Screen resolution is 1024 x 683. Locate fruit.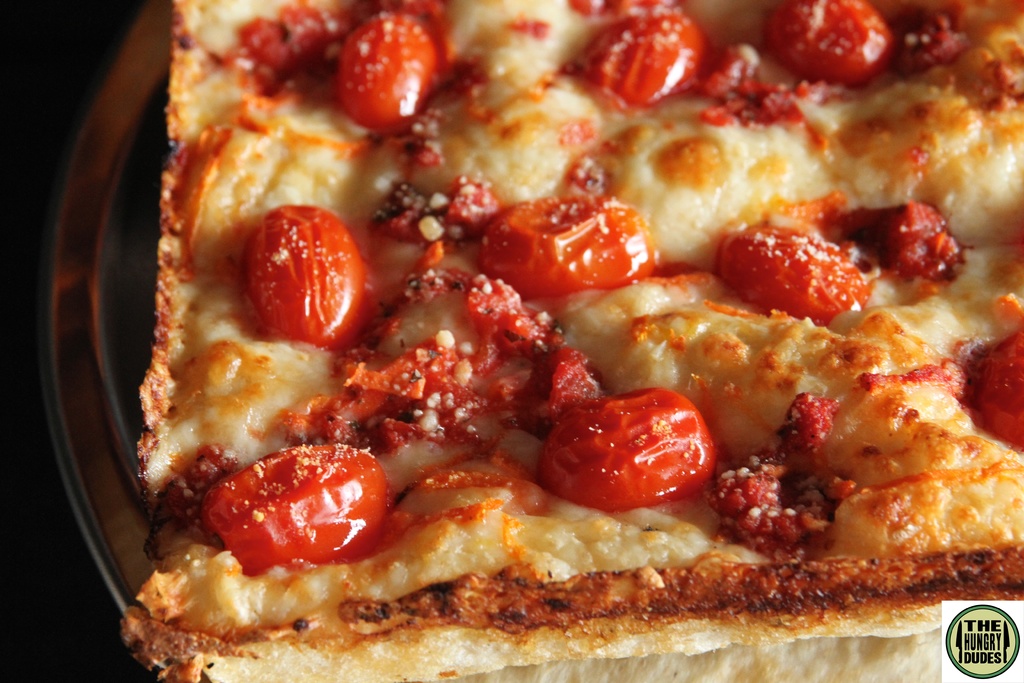
crop(772, 0, 893, 84).
